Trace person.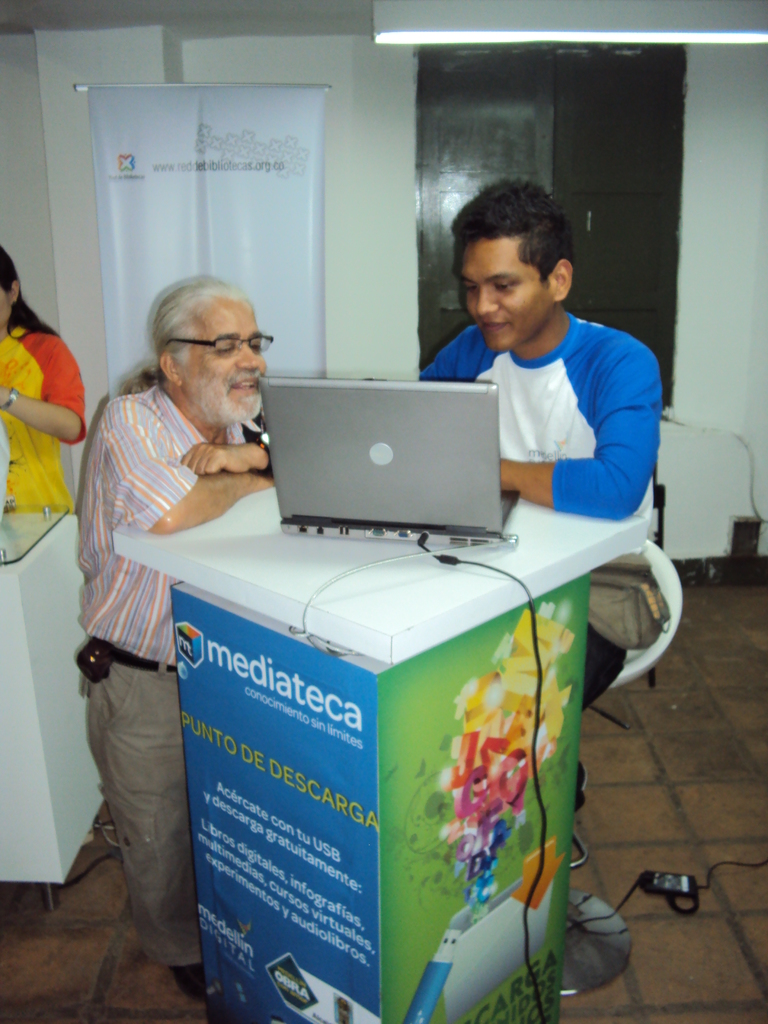
Traced to [left=412, top=178, right=660, bottom=813].
